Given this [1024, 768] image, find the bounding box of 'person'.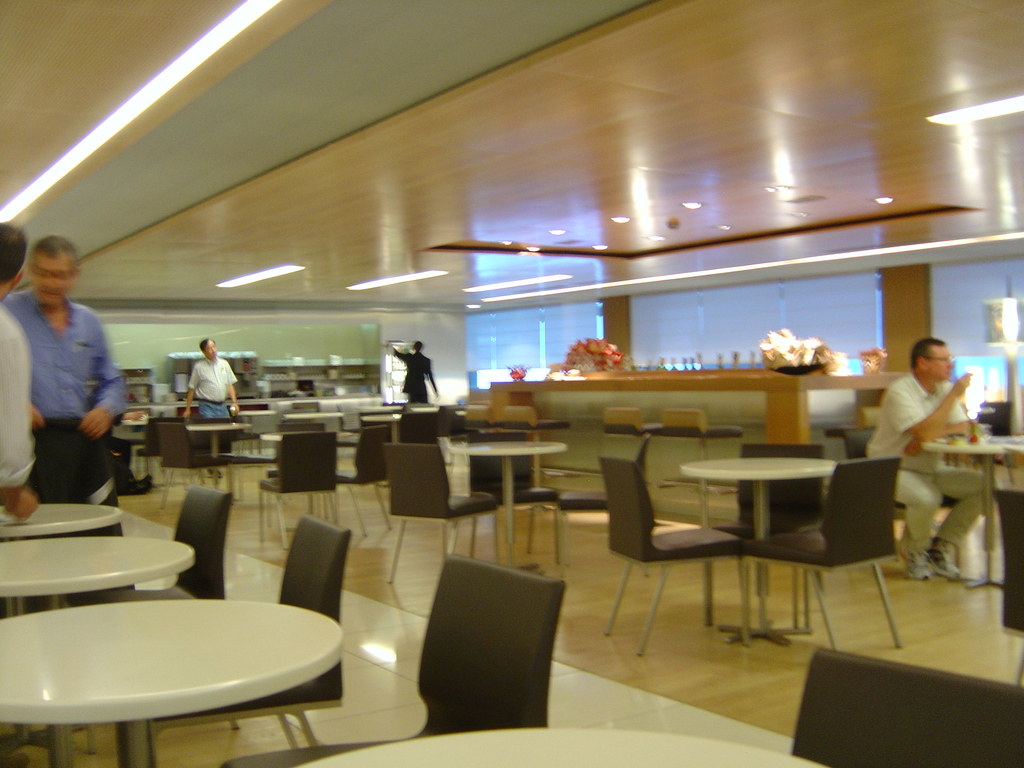
388/333/447/408.
